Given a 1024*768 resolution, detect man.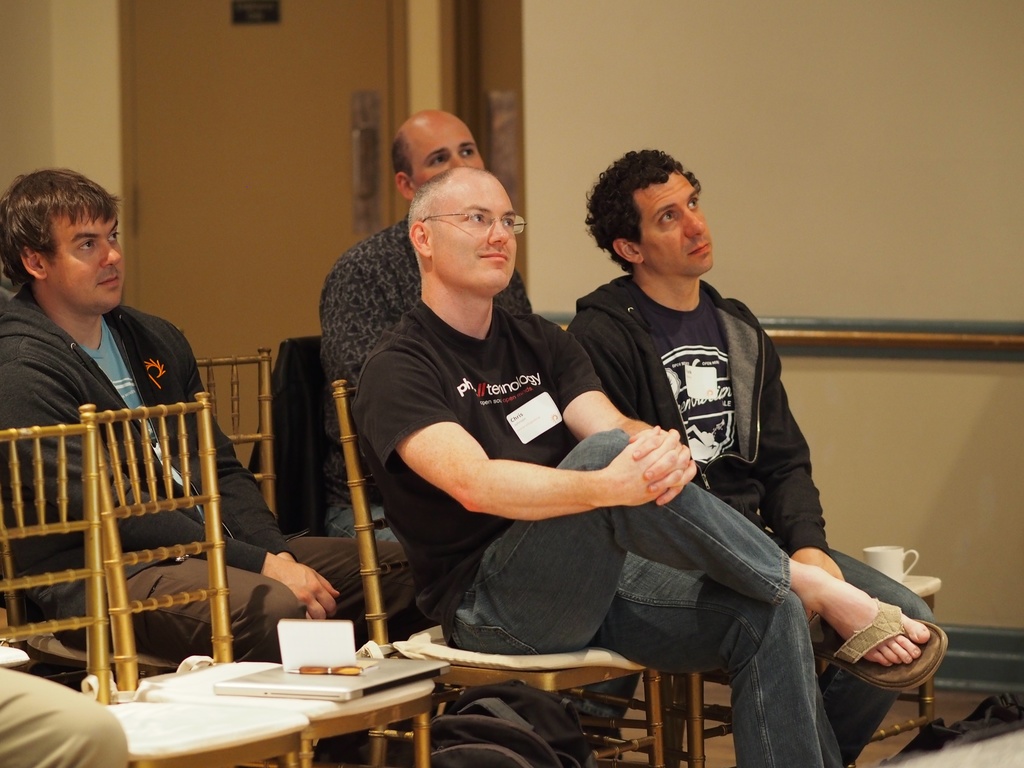
(0,166,420,668).
